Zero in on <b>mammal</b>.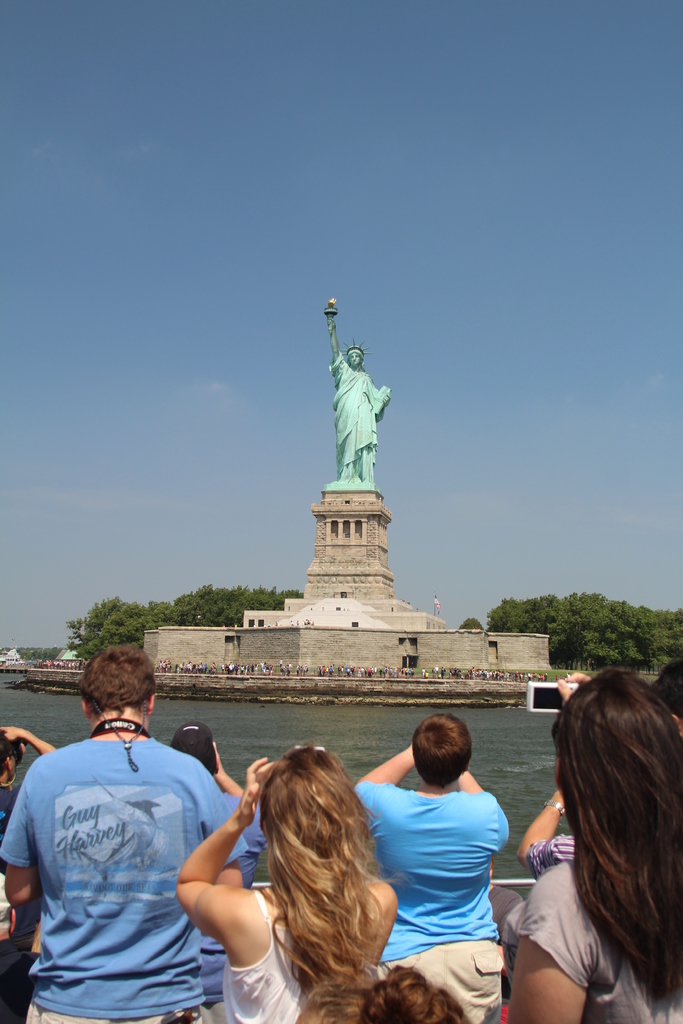
Zeroed in: l=488, t=856, r=521, b=985.
